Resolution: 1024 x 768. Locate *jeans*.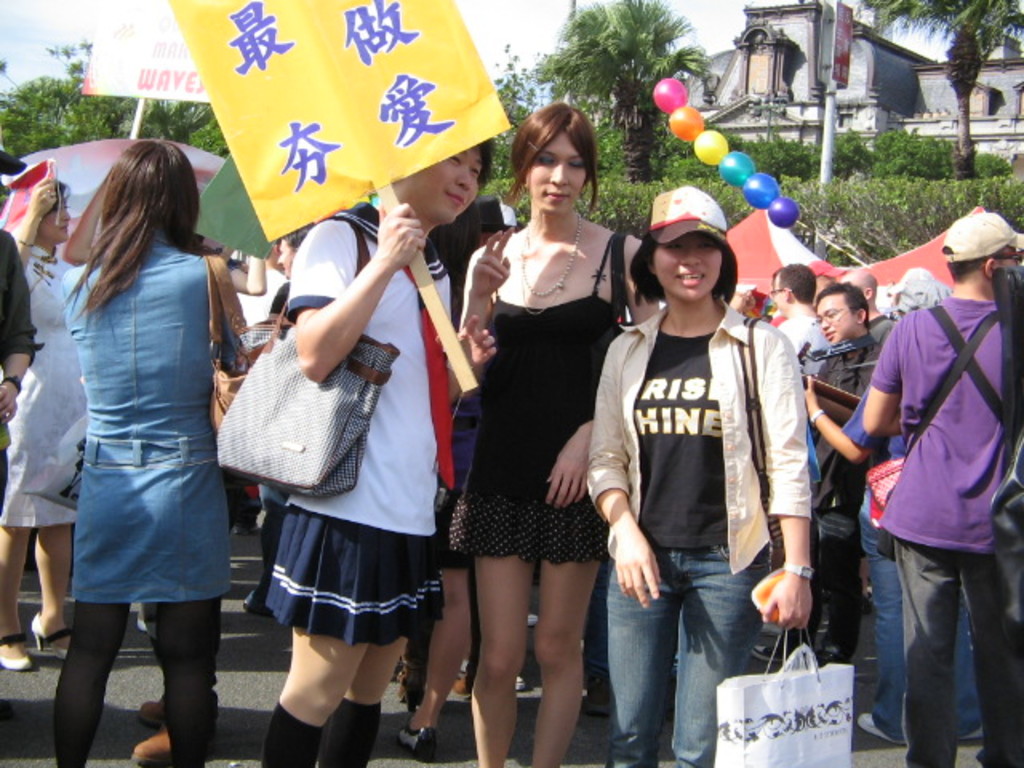
{"left": 859, "top": 493, "right": 982, "bottom": 742}.
